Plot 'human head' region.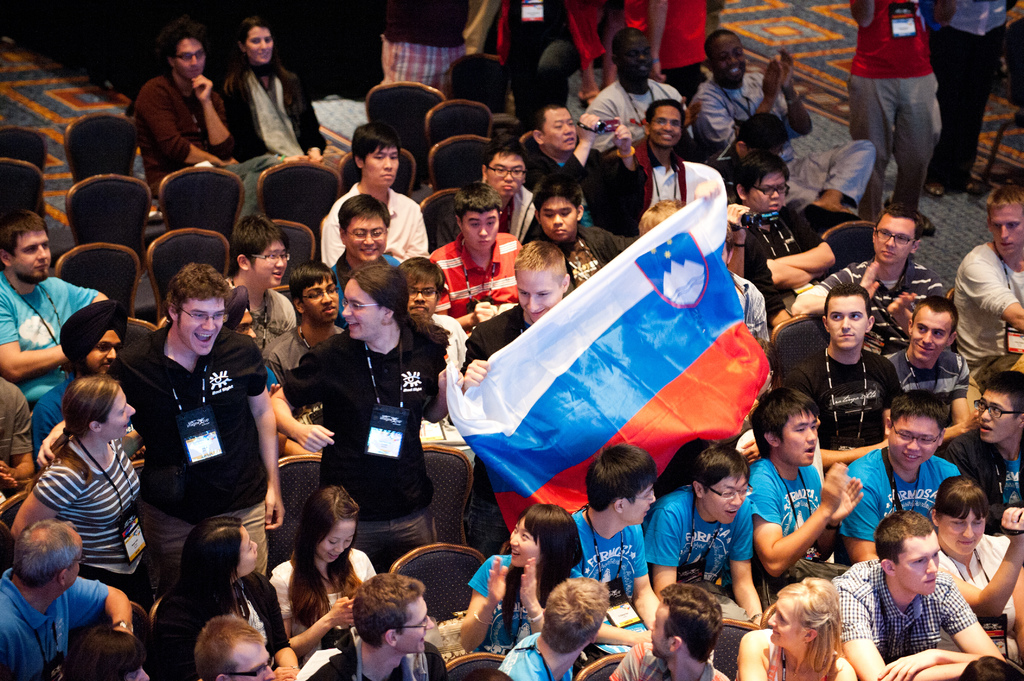
Plotted at [876, 211, 917, 260].
